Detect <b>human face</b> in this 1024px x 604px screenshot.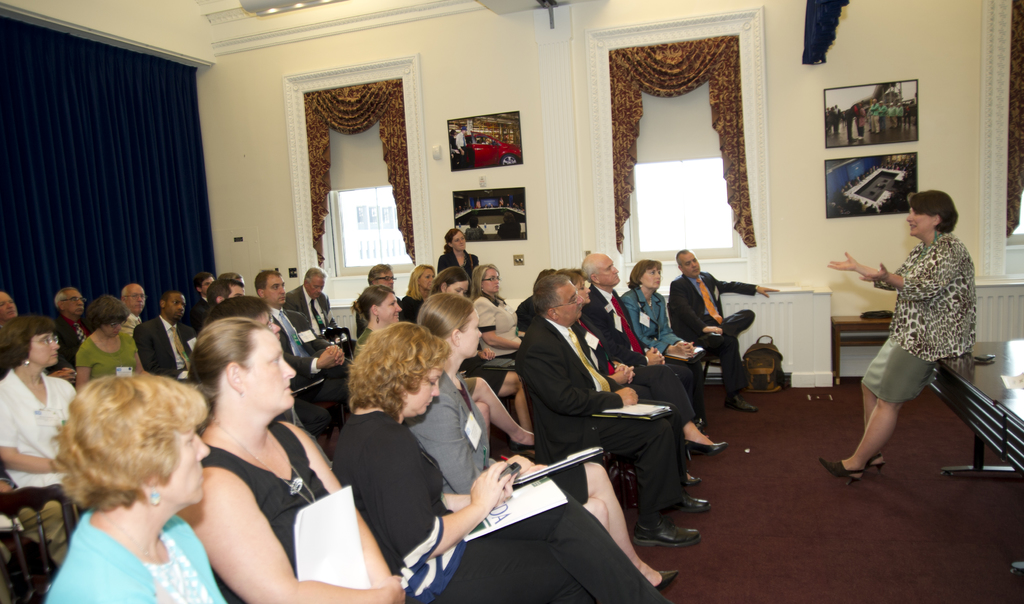
Detection: pyautogui.locateOnScreen(161, 291, 183, 322).
